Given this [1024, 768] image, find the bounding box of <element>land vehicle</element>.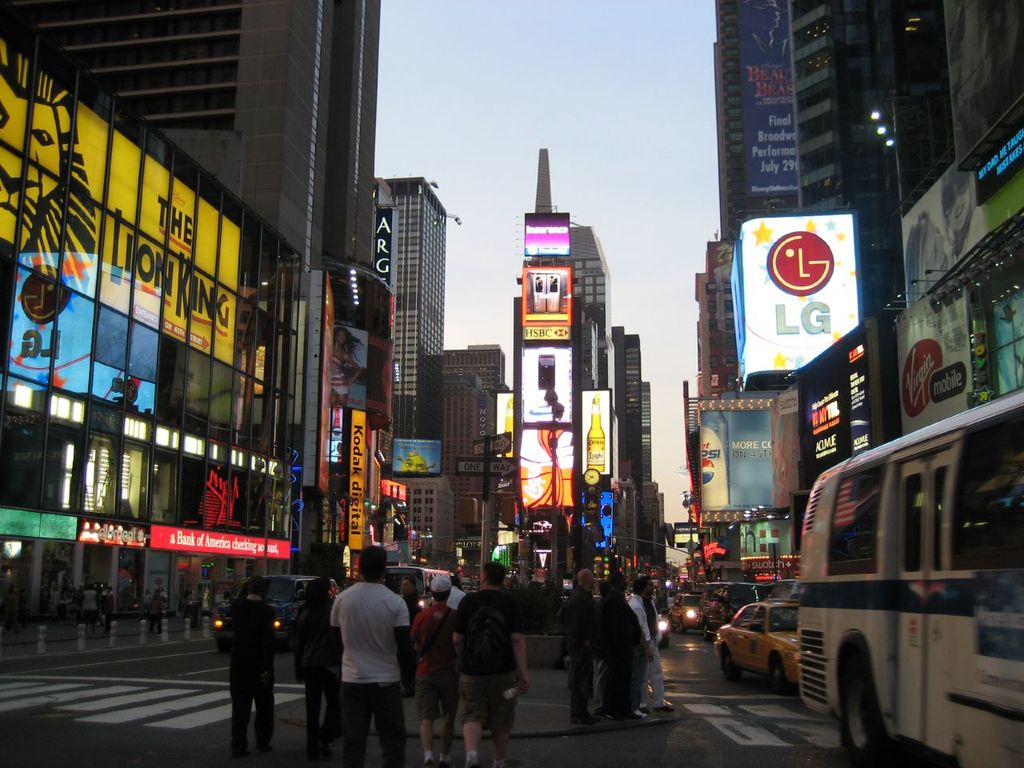
715:594:797:680.
